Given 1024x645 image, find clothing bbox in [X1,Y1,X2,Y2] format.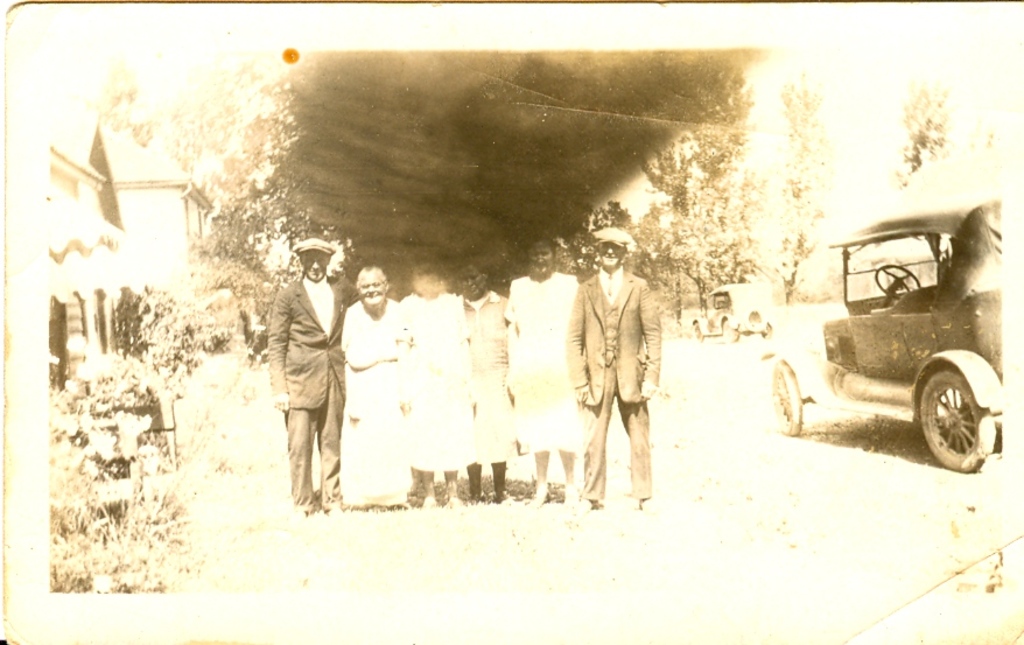
[337,308,409,492].
